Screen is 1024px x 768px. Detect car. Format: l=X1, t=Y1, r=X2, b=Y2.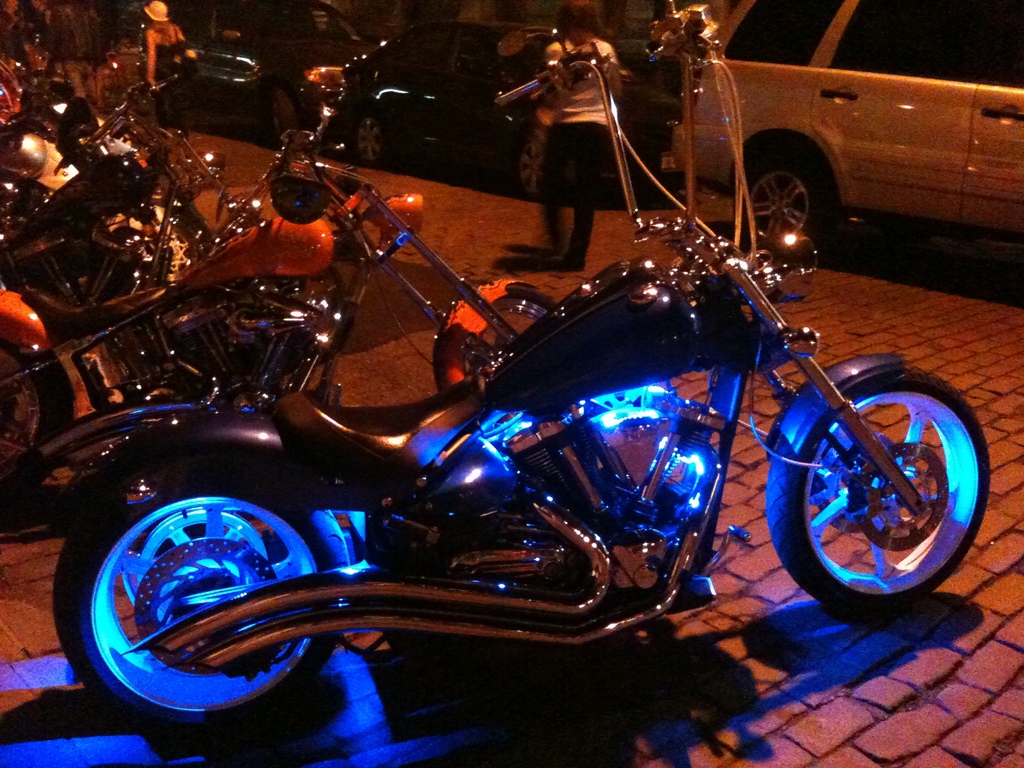
l=662, t=0, r=1023, b=260.
